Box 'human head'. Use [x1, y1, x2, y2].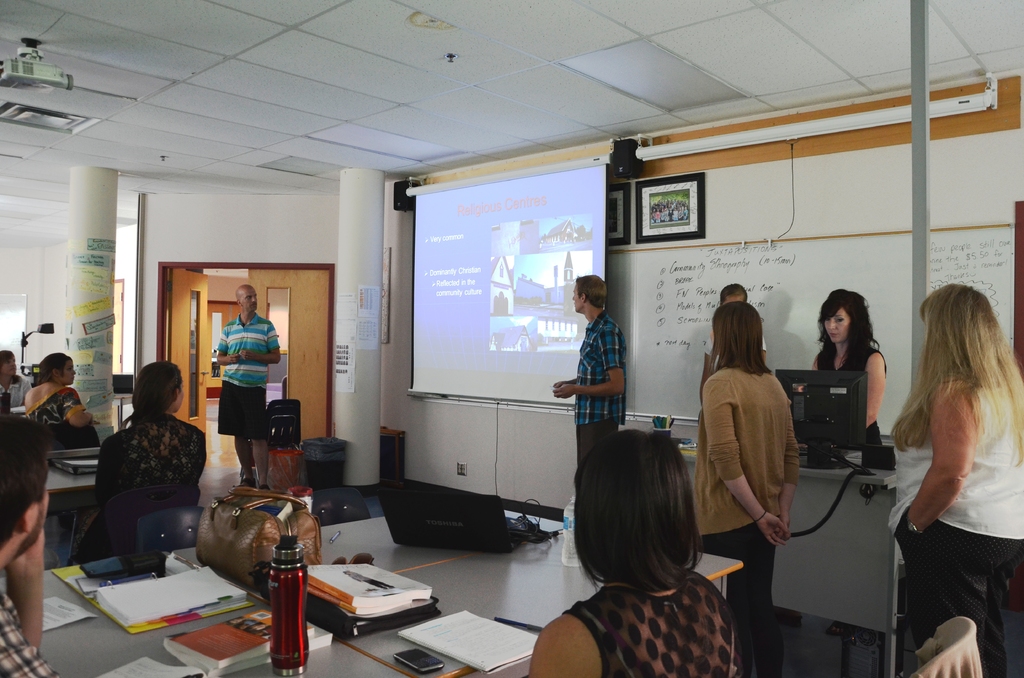
[42, 349, 76, 384].
